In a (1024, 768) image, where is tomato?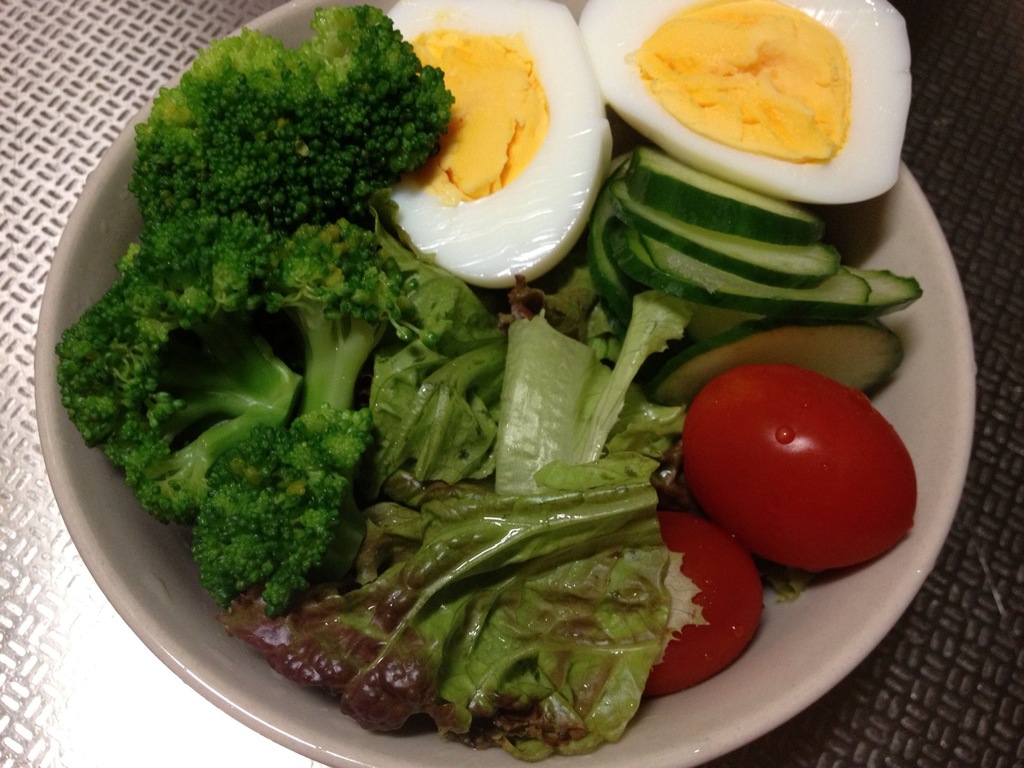
648/511/762/700.
